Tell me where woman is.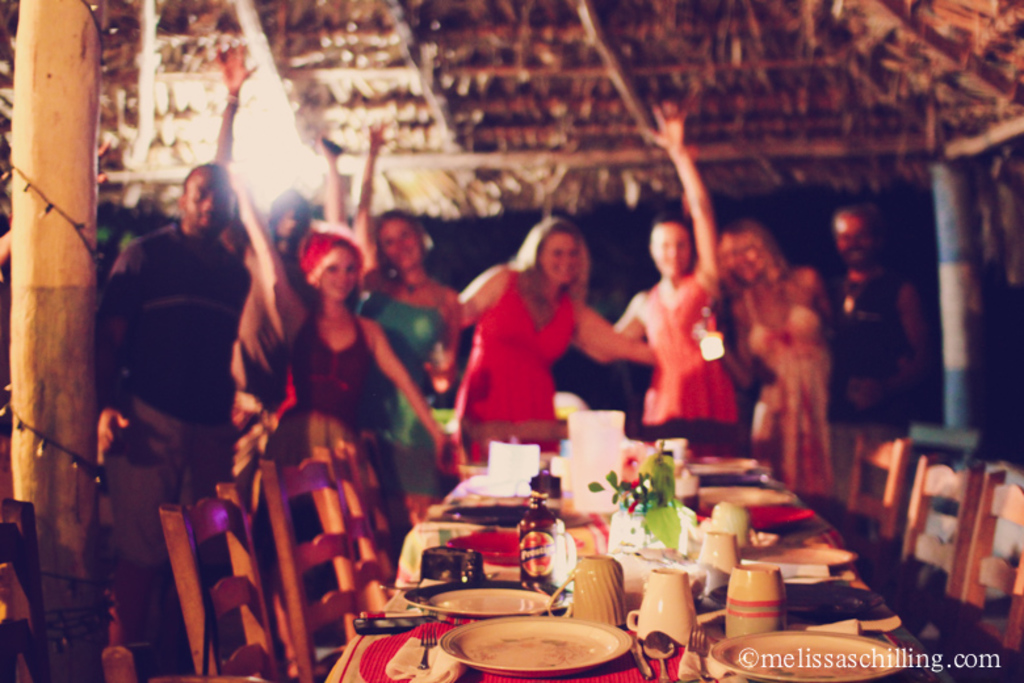
woman is at 340:114:462:514.
